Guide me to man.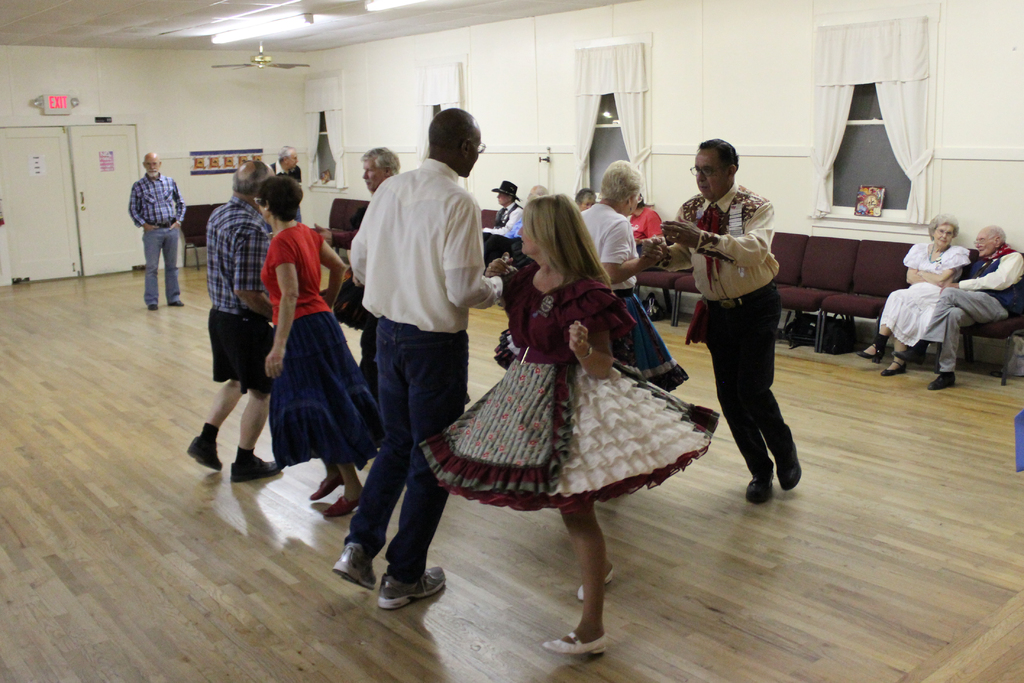
Guidance: x1=273 y1=149 x2=297 y2=181.
